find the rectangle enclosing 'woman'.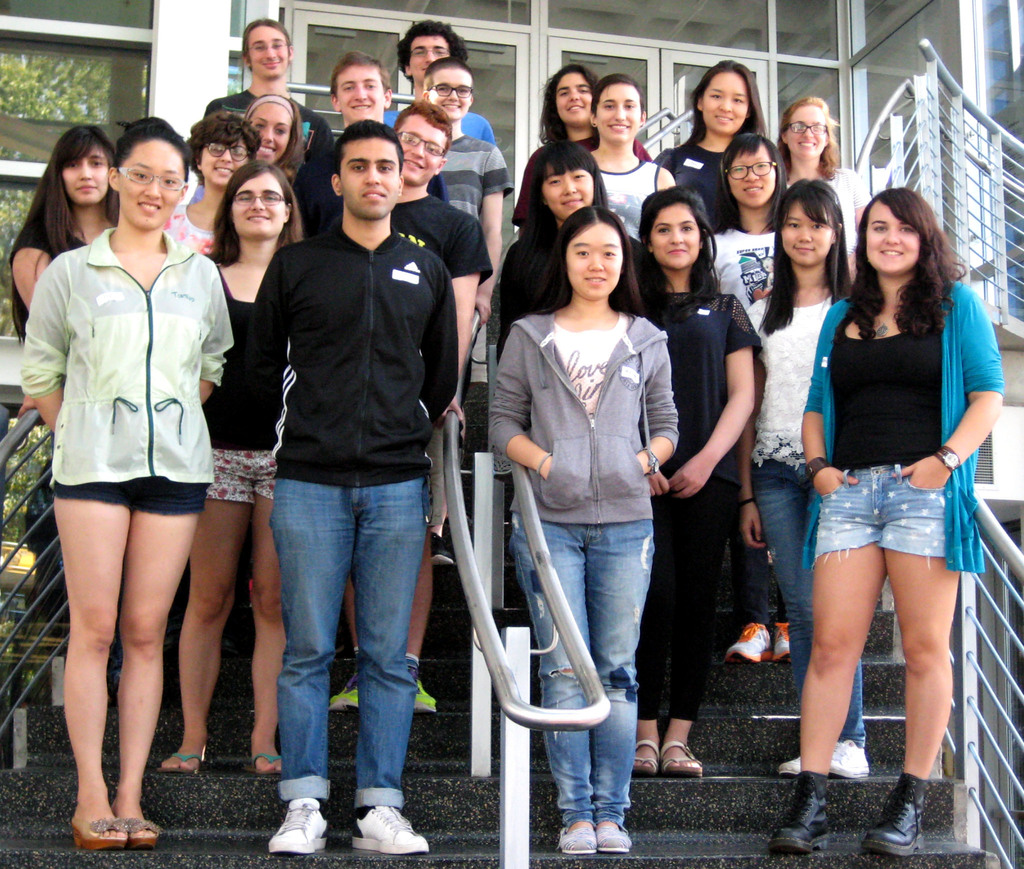
box(652, 60, 769, 232).
